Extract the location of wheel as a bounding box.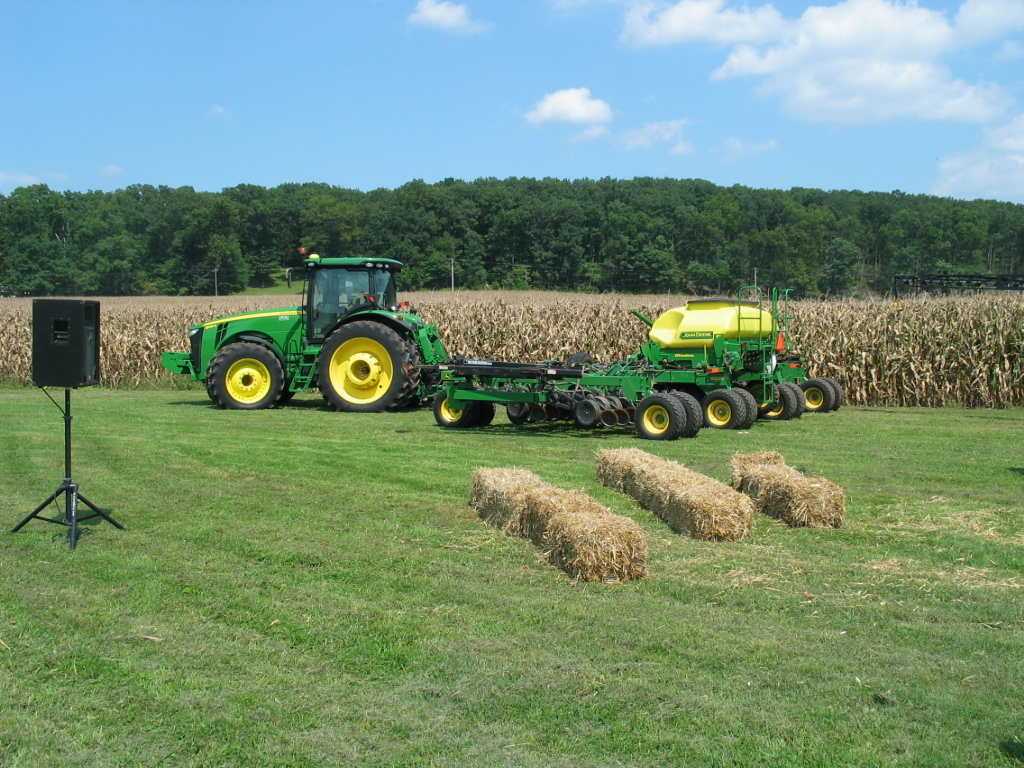
506 404 536 421.
